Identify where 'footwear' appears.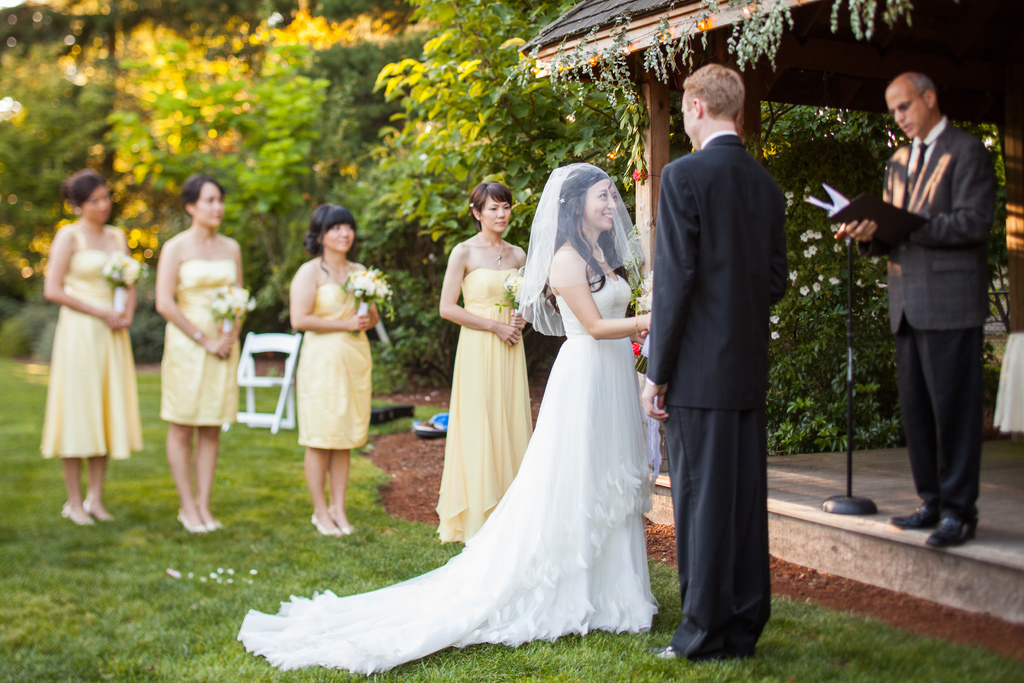
Appears at (left=205, top=518, right=225, bottom=532).
